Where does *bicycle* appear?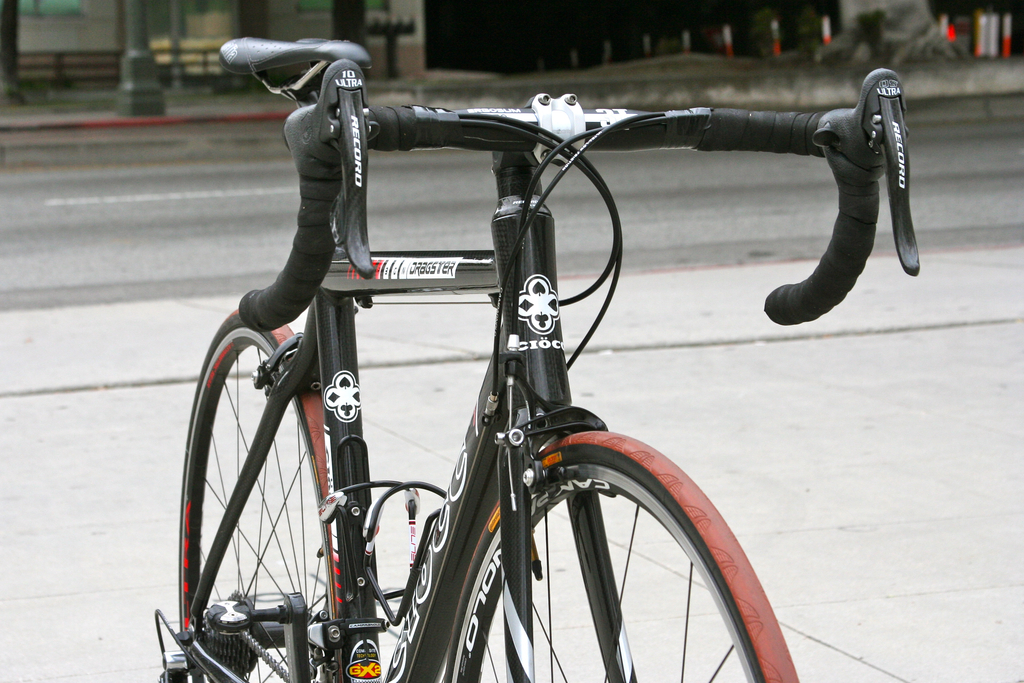
Appears at <region>141, 35, 882, 665</region>.
